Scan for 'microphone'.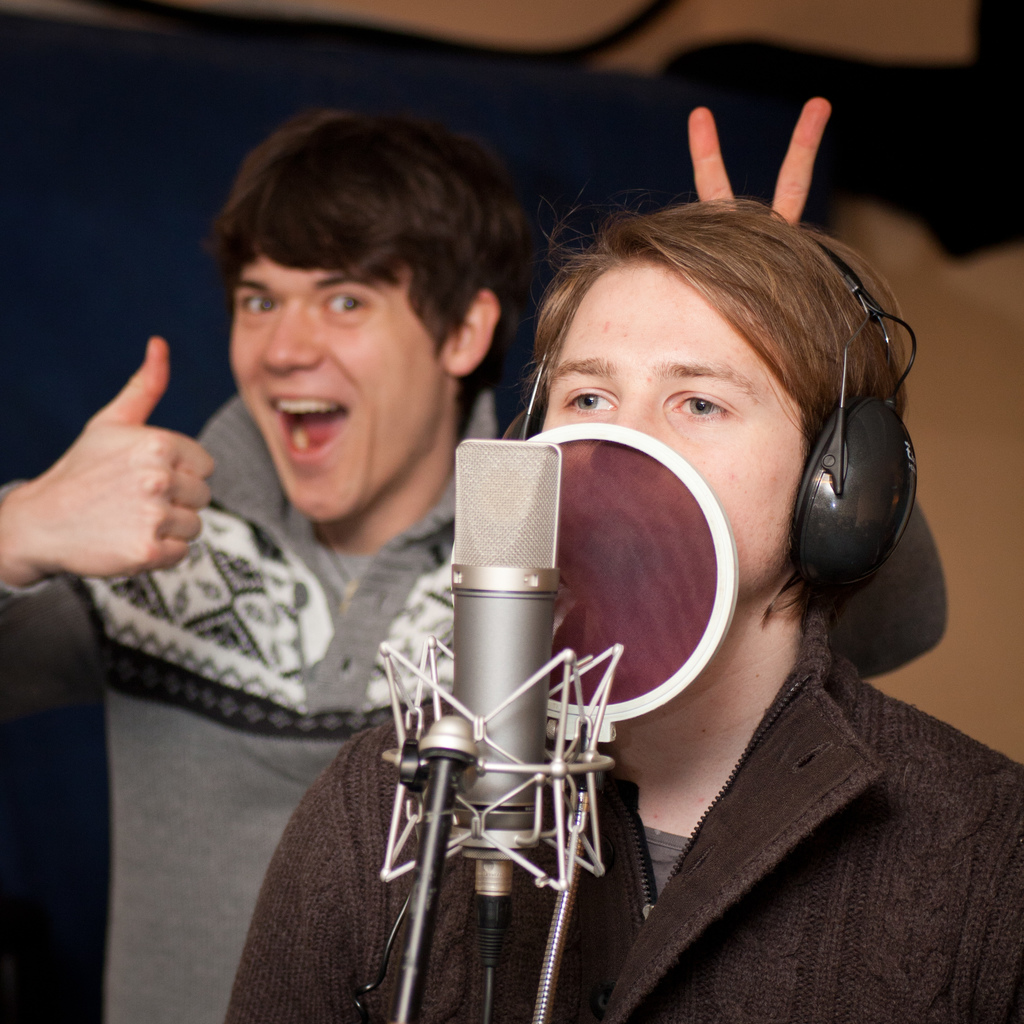
Scan result: <box>445,426,745,749</box>.
